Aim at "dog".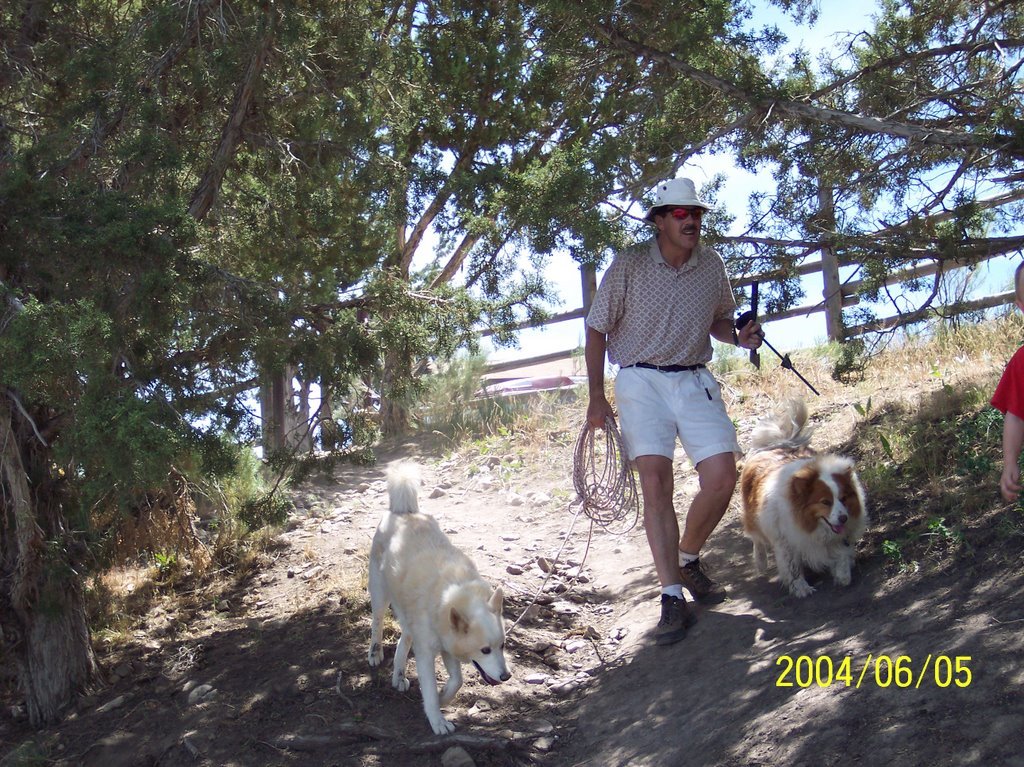
Aimed at select_region(735, 392, 874, 600).
